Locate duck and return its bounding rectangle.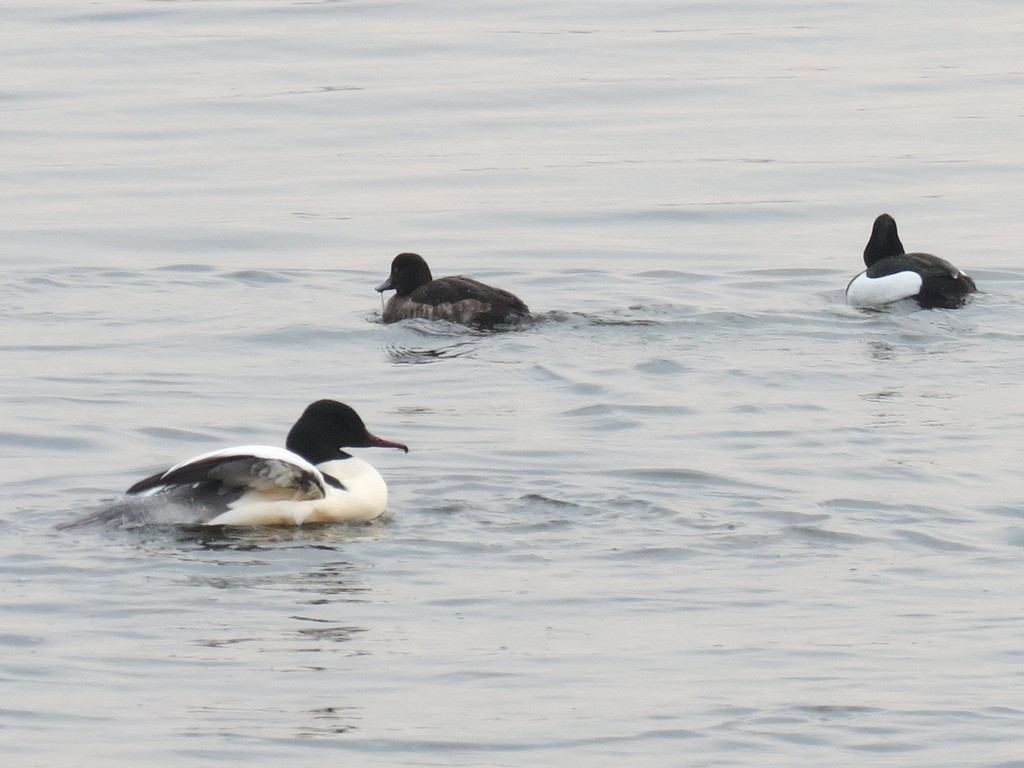
(x1=372, y1=246, x2=537, y2=330).
